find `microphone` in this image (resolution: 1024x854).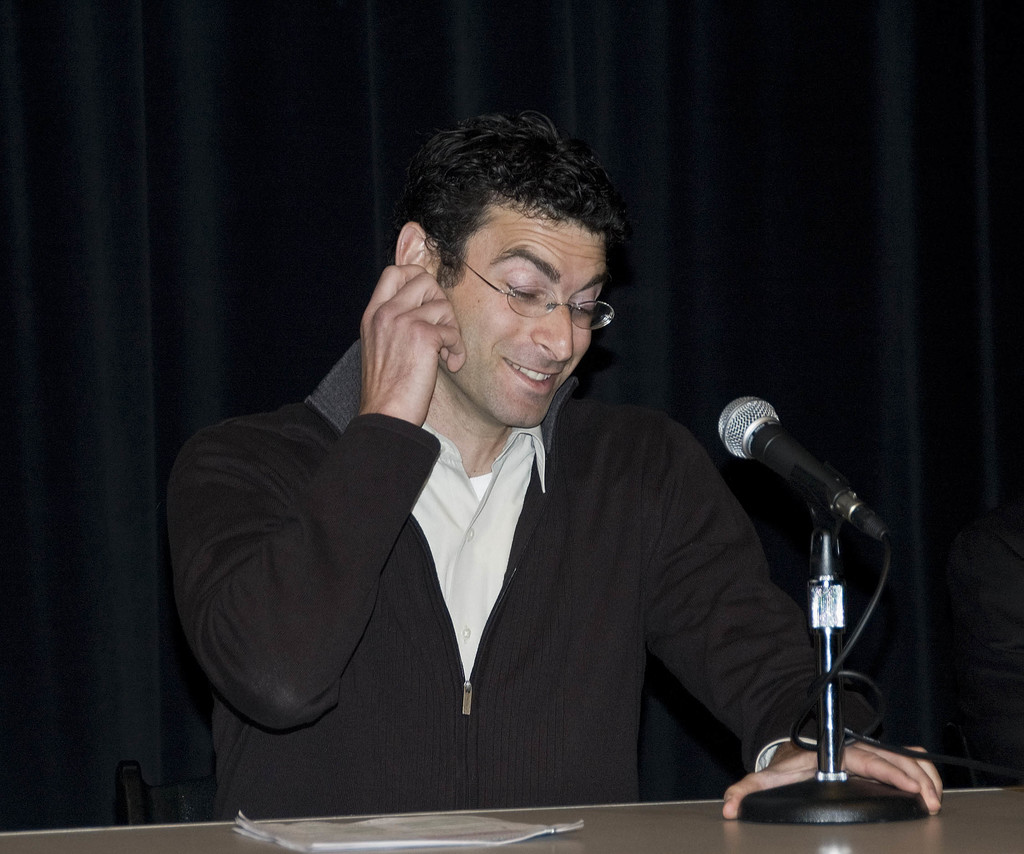
(705,411,890,647).
